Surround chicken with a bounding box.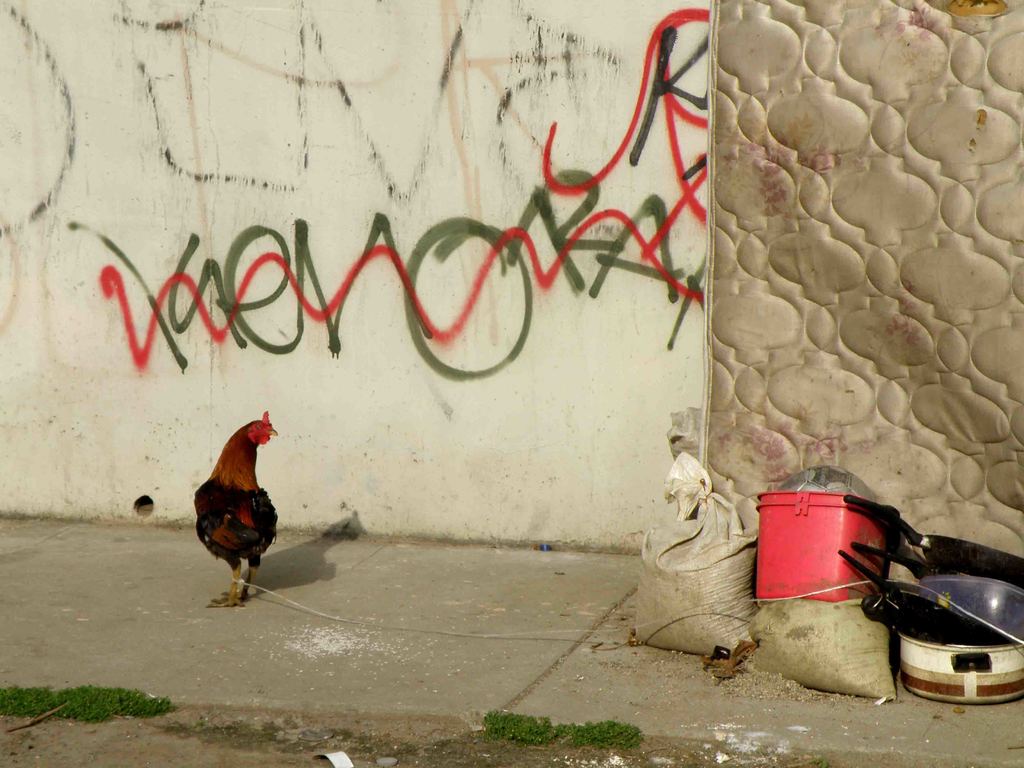
BBox(191, 410, 278, 605).
